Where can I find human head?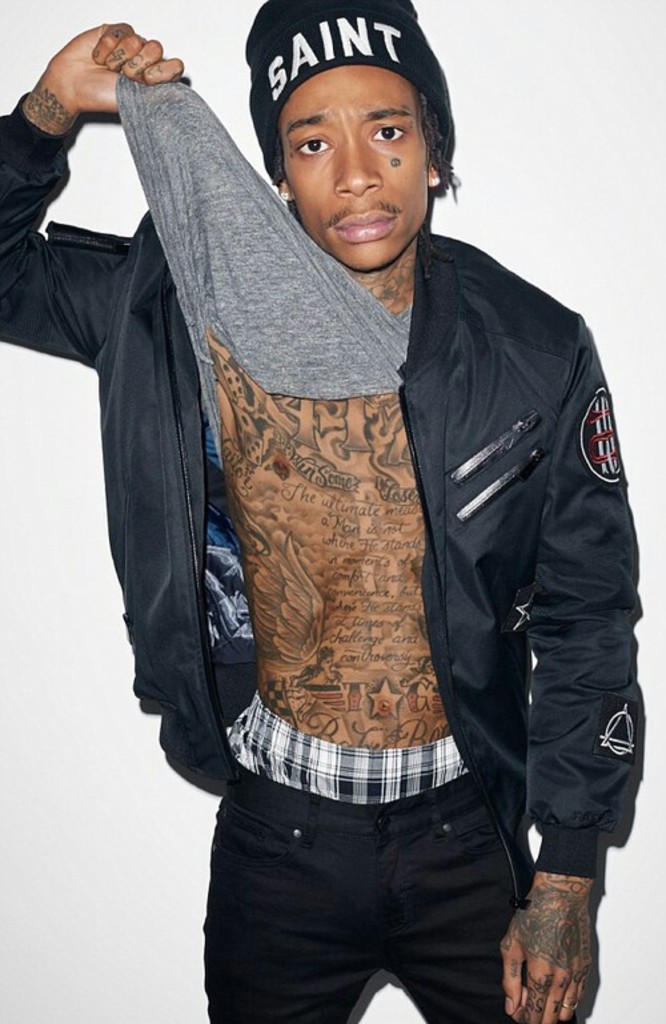
You can find it at x1=248 y1=16 x2=456 y2=221.
